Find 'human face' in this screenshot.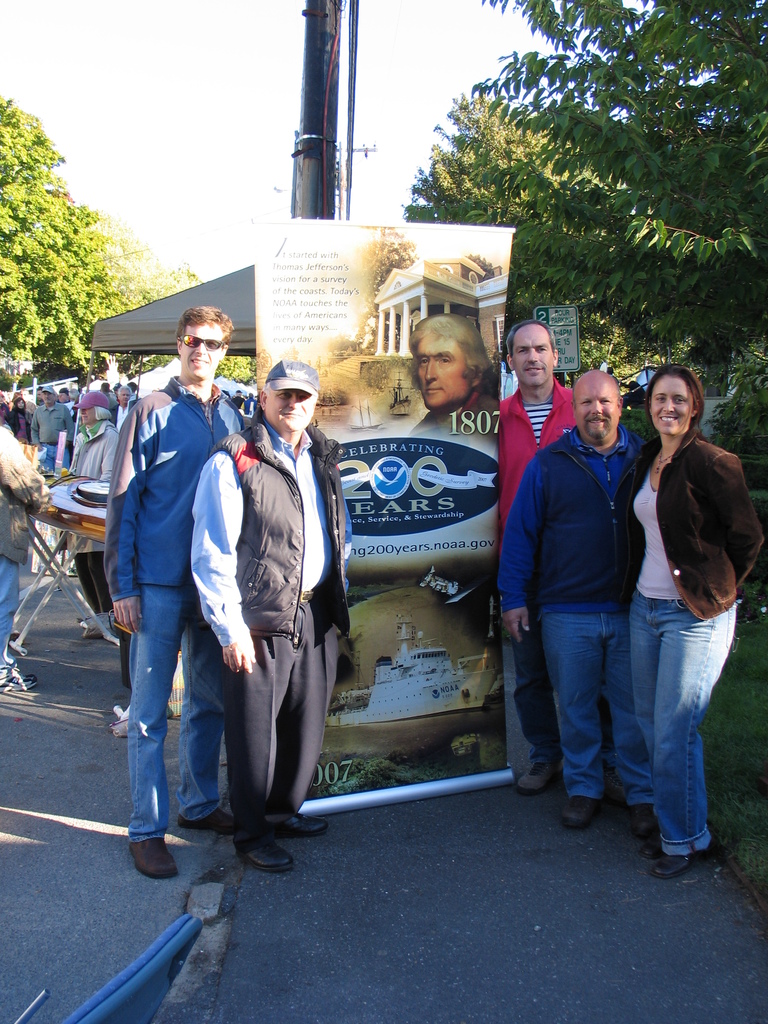
The bounding box for 'human face' is BBox(512, 326, 554, 385).
